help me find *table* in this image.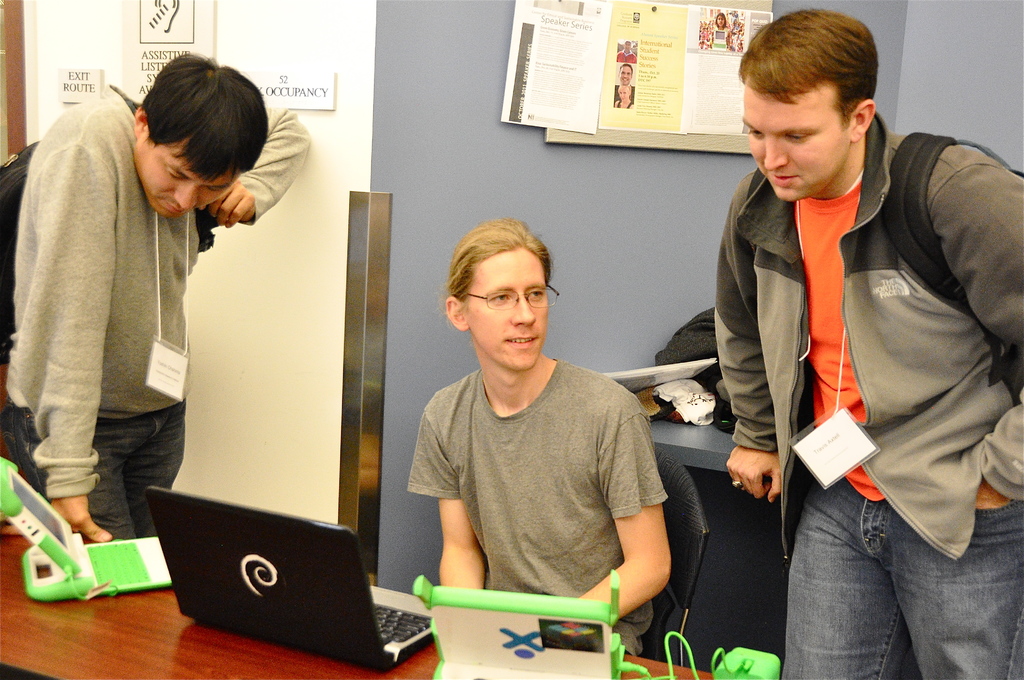
Found it: bbox(0, 524, 719, 679).
